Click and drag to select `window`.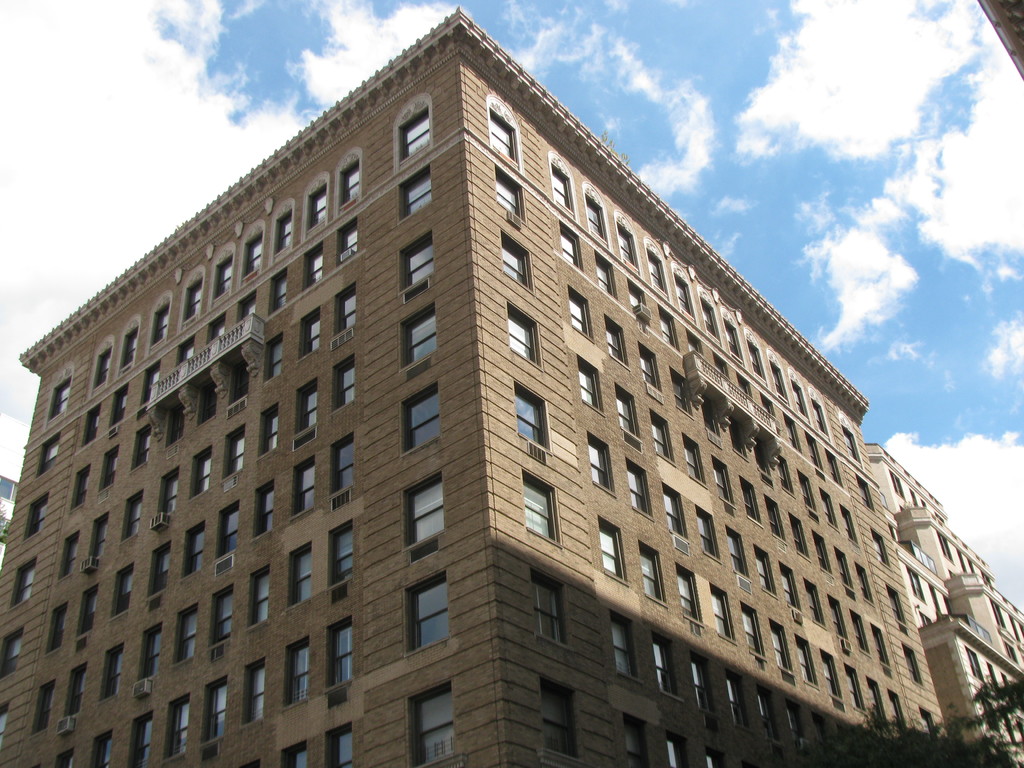
Selection: bbox(744, 609, 764, 653).
